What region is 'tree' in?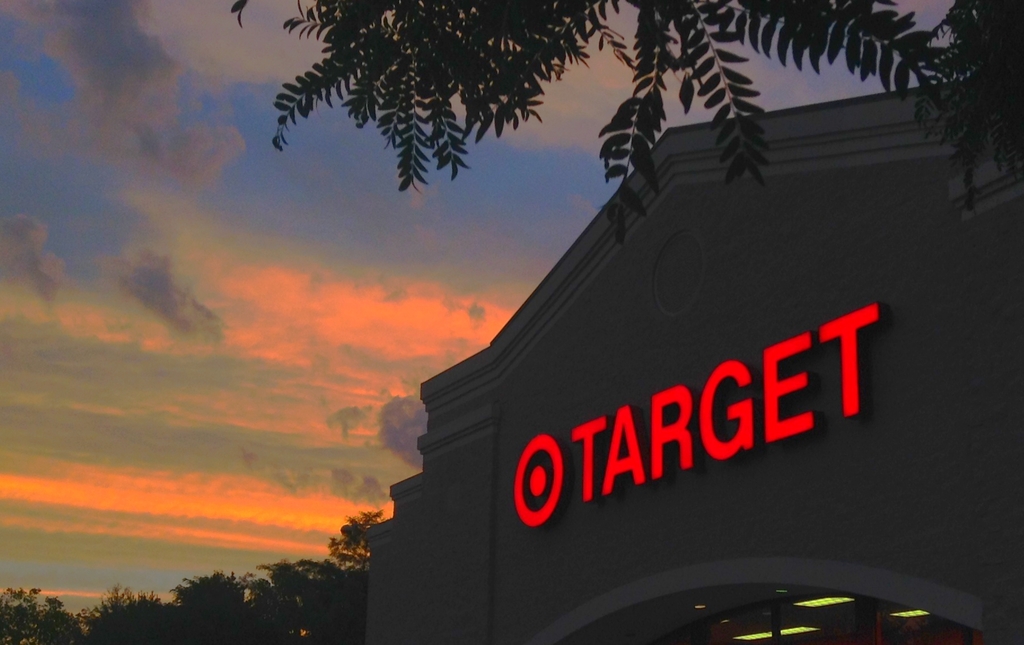
bbox=(230, 0, 954, 248).
